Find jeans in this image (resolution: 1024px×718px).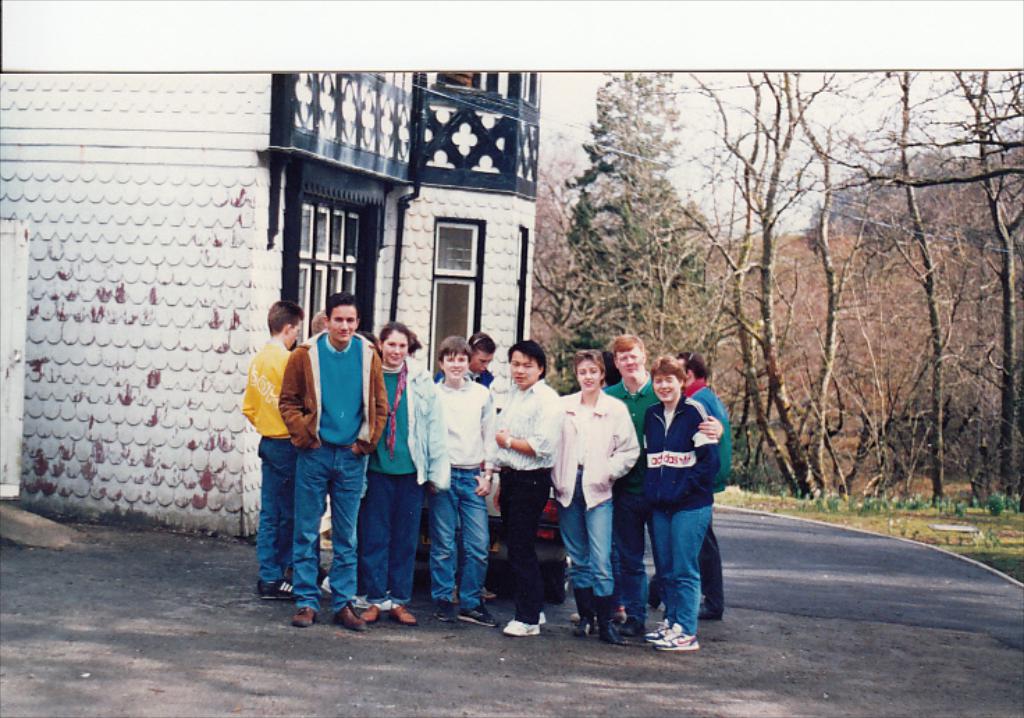
select_region(263, 431, 291, 580).
